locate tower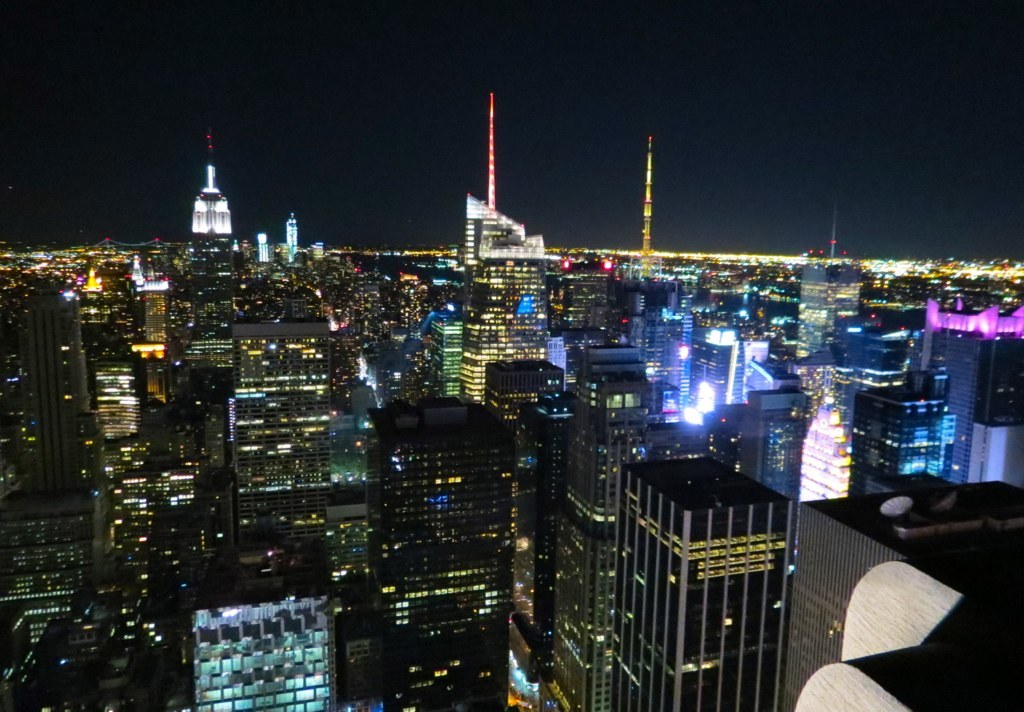
bbox=(553, 260, 615, 343)
